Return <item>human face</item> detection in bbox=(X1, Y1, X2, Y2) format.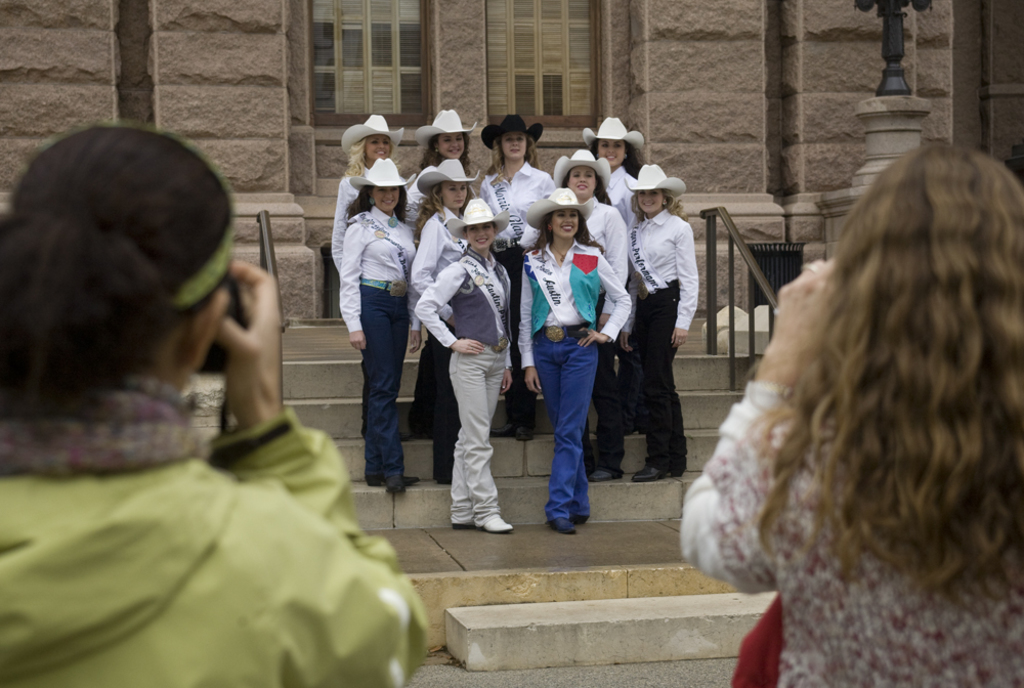
bbox=(502, 135, 526, 154).
